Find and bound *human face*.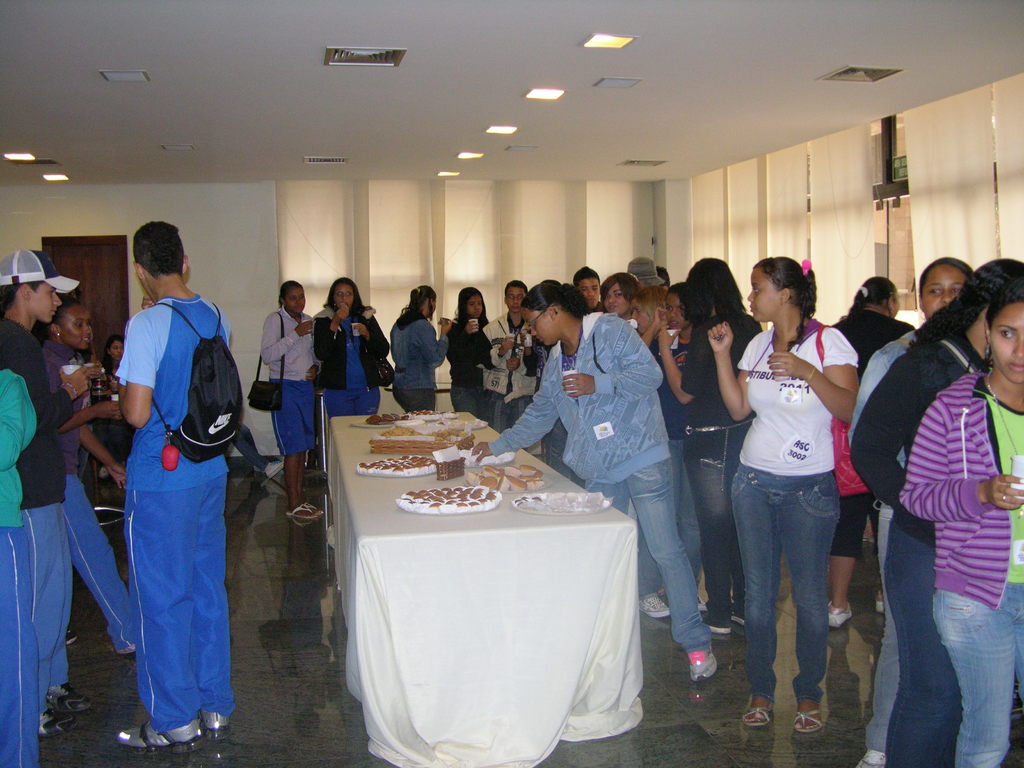
Bound: x1=517 y1=300 x2=560 y2=351.
